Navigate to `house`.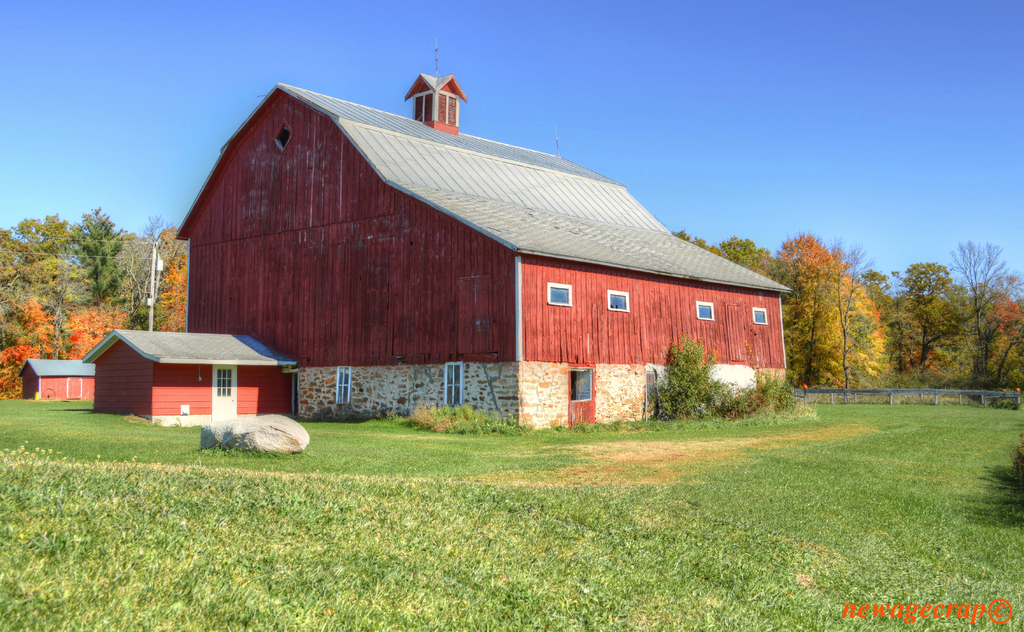
Navigation target: rect(28, 349, 98, 413).
